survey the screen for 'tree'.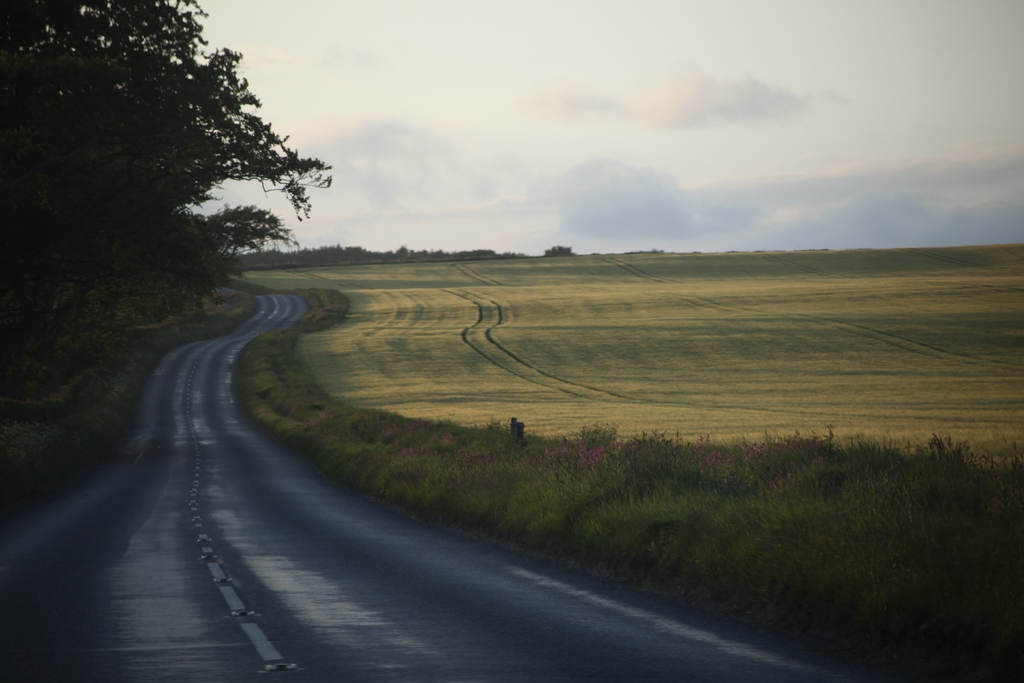
Survey found: <bbox>21, 31, 323, 432</bbox>.
